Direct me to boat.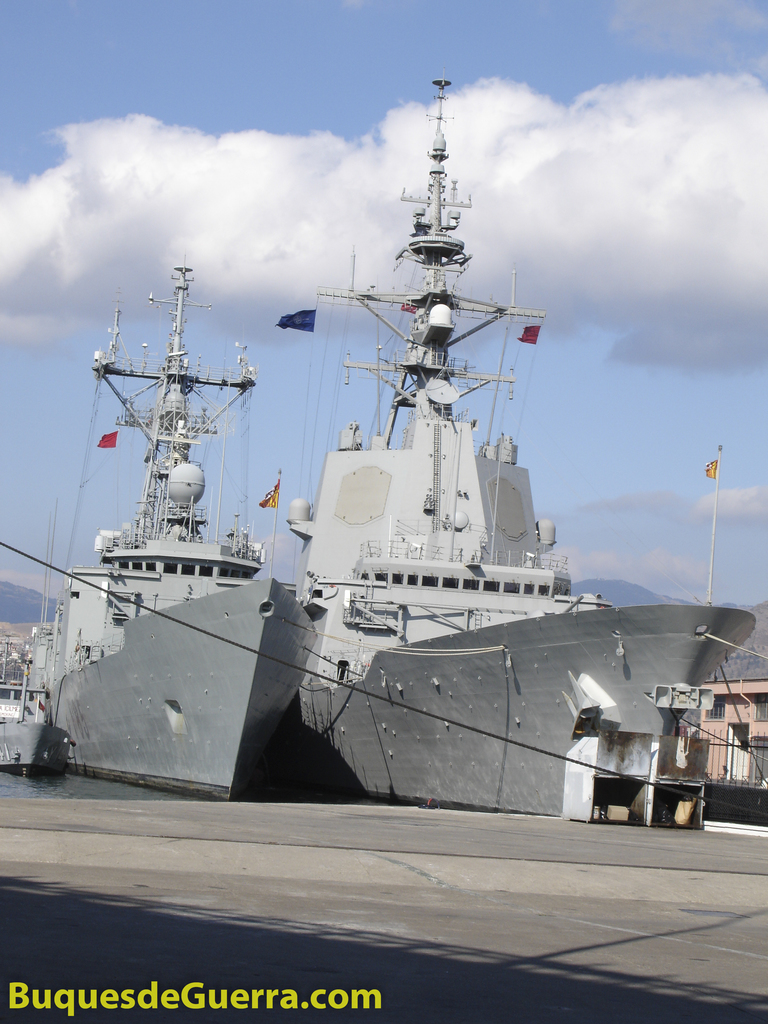
Direction: 287,75,756,825.
